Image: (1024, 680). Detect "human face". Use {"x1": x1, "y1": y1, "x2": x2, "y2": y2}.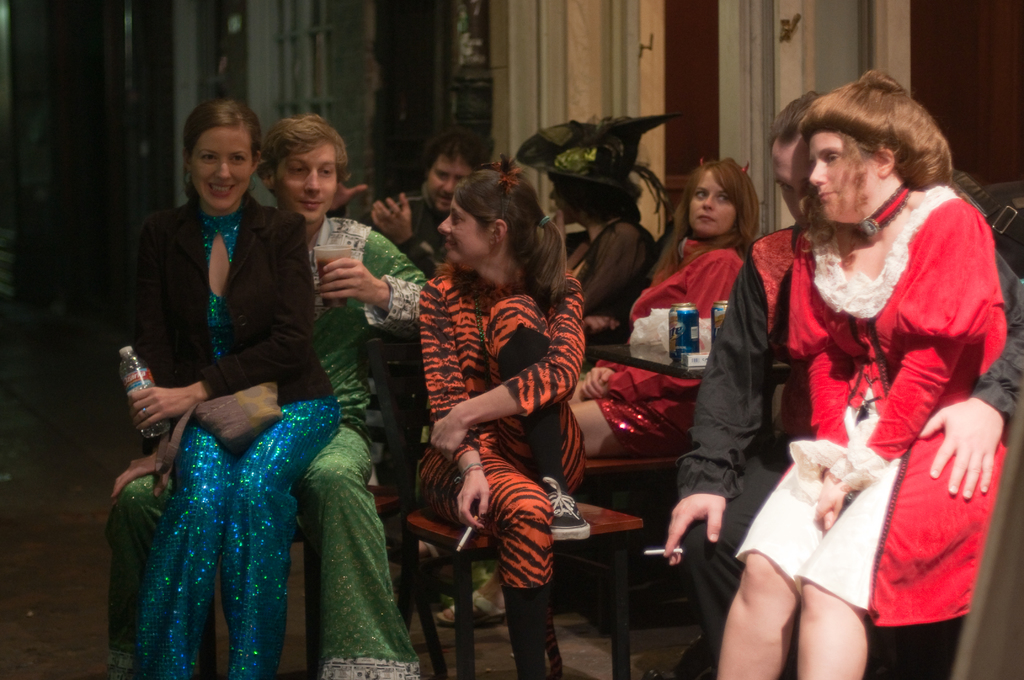
{"x1": 438, "y1": 193, "x2": 490, "y2": 269}.
